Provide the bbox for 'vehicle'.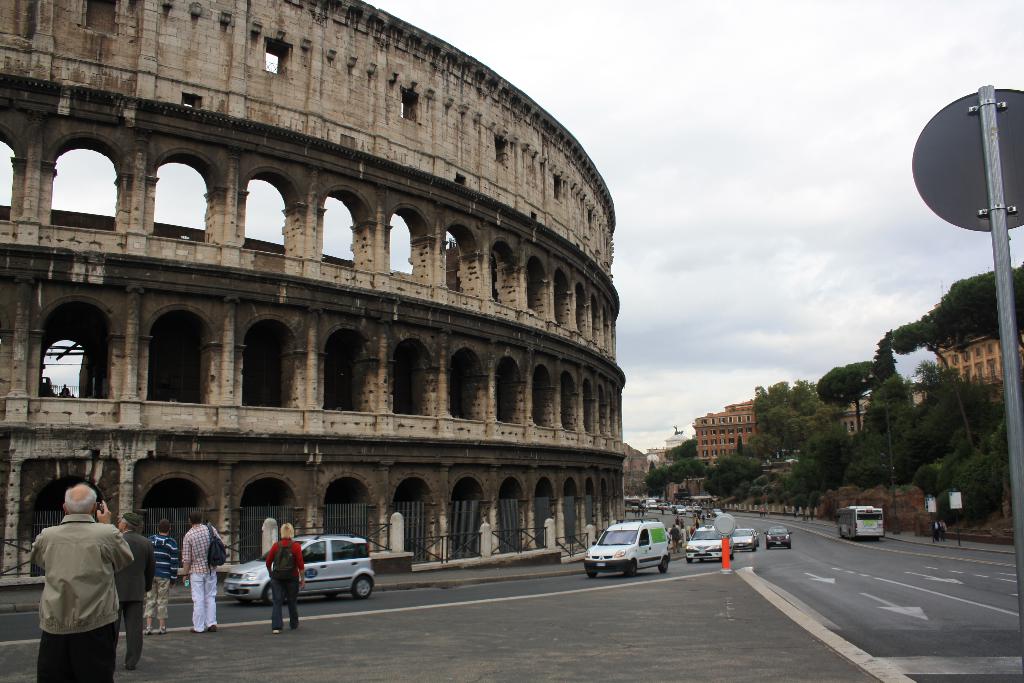
[left=728, top=527, right=756, bottom=552].
